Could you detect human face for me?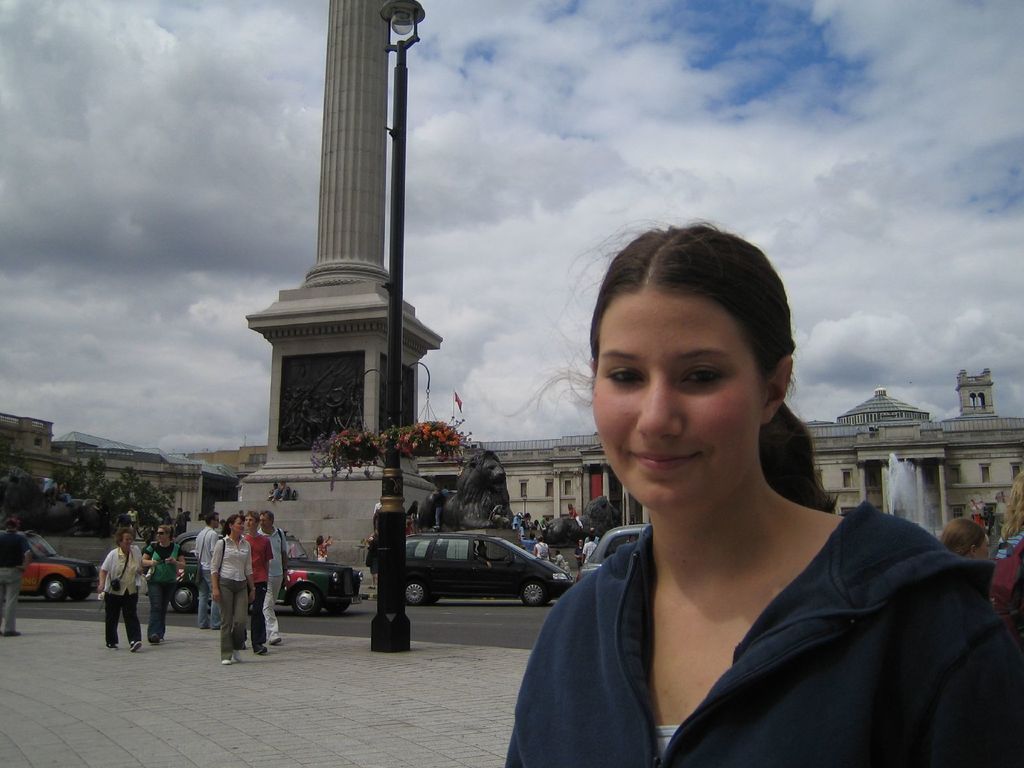
Detection result: (left=123, top=538, right=136, bottom=549).
